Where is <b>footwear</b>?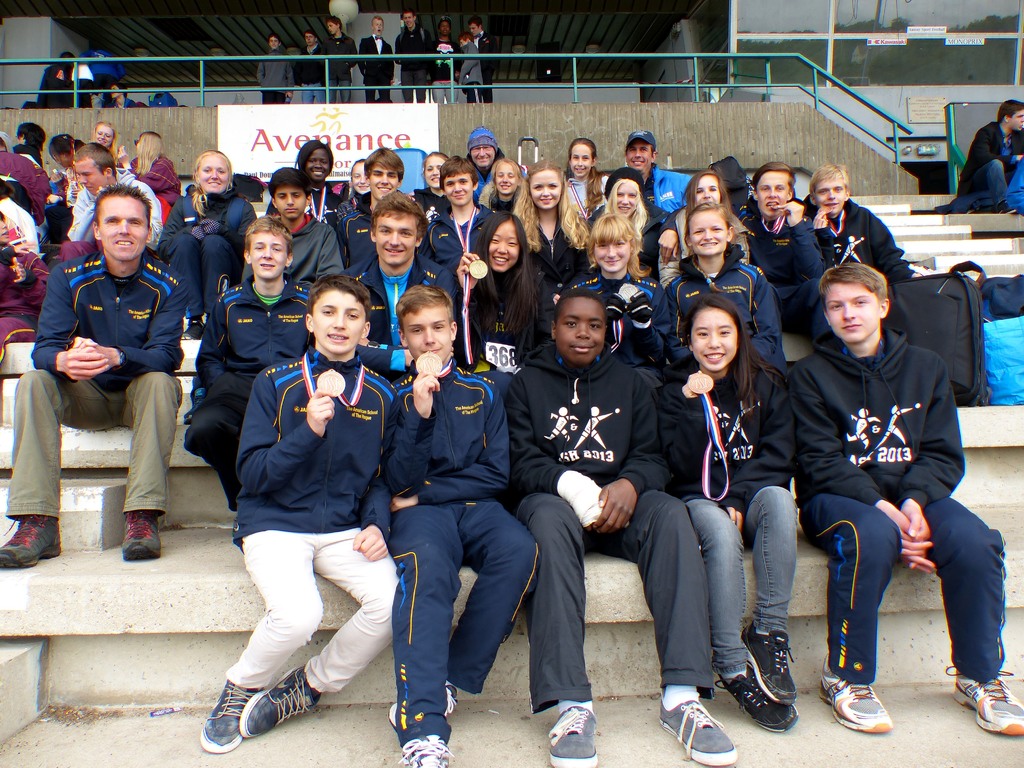
box=[399, 737, 449, 767].
